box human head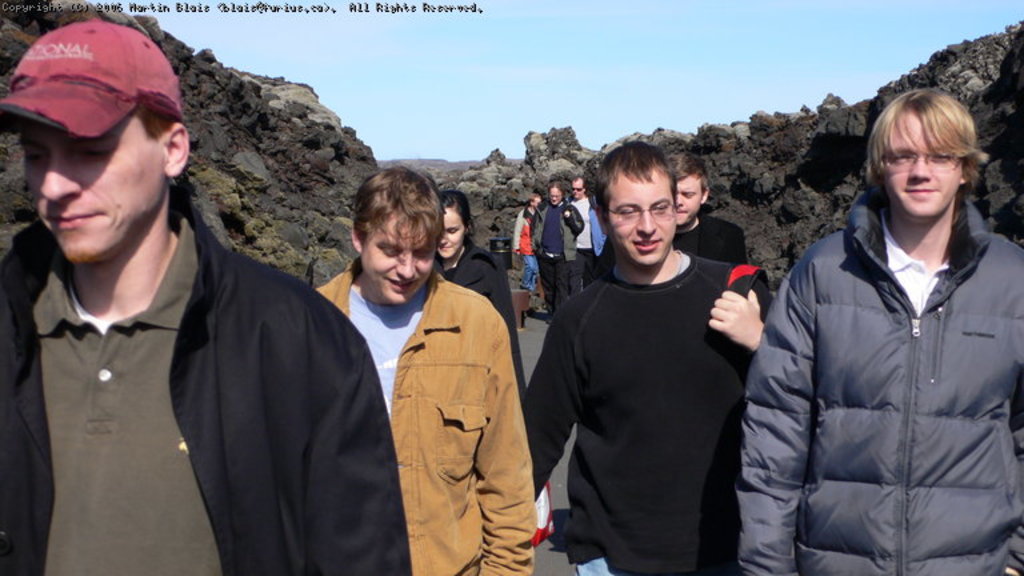
[0,16,192,267]
